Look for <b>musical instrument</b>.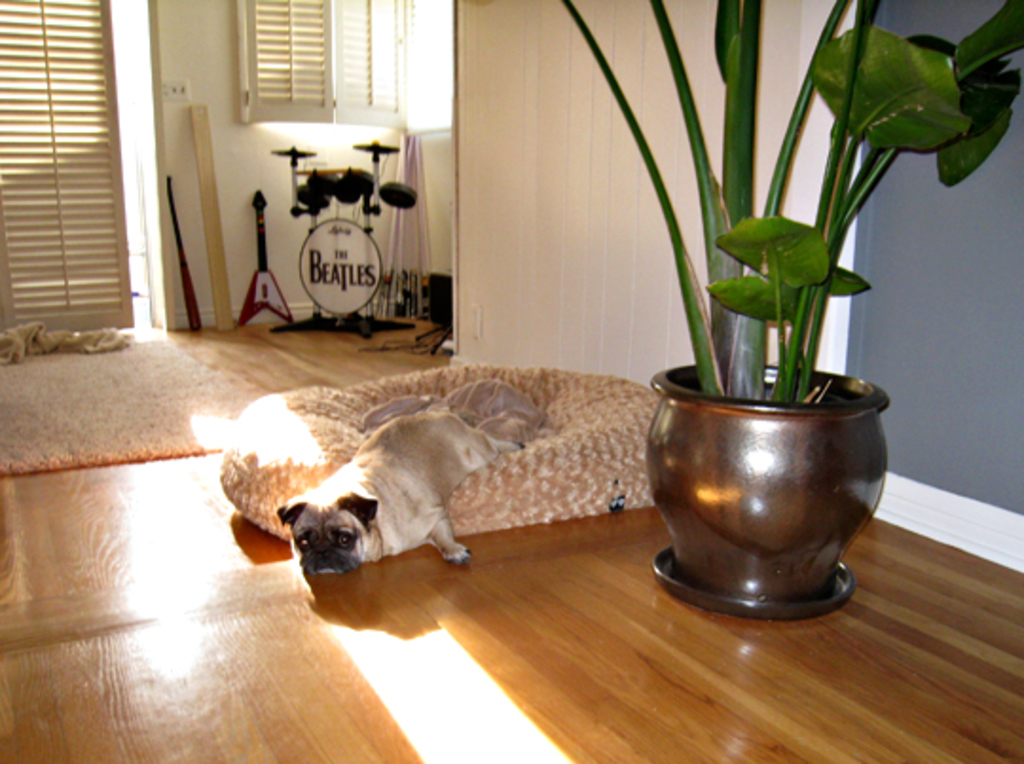
Found: (left=303, top=171, right=332, bottom=193).
